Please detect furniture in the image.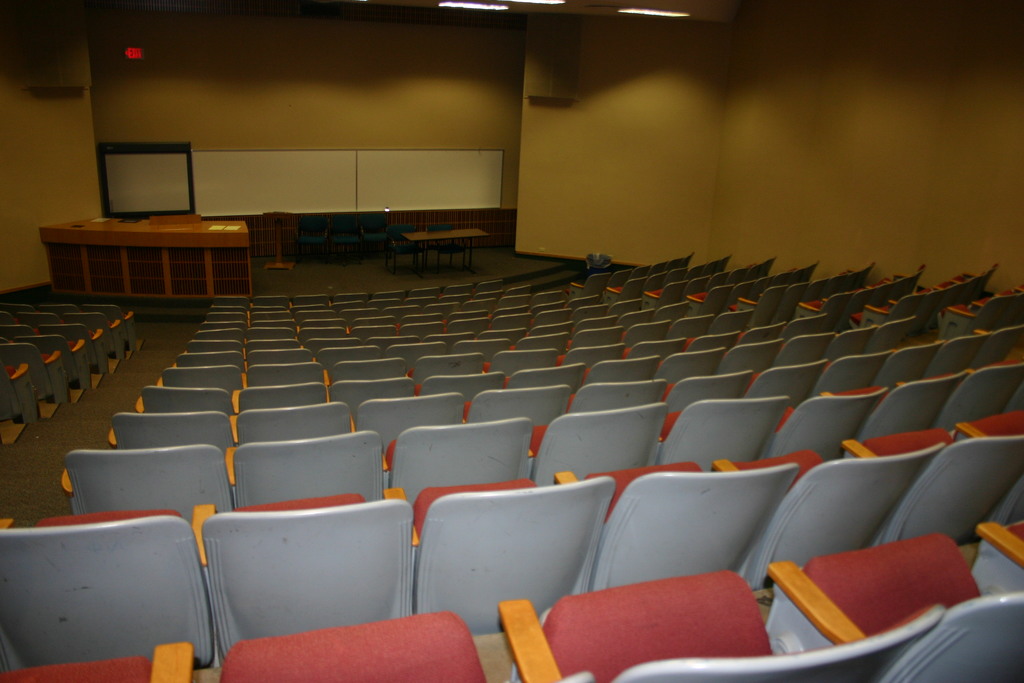
bbox=(425, 224, 463, 254).
